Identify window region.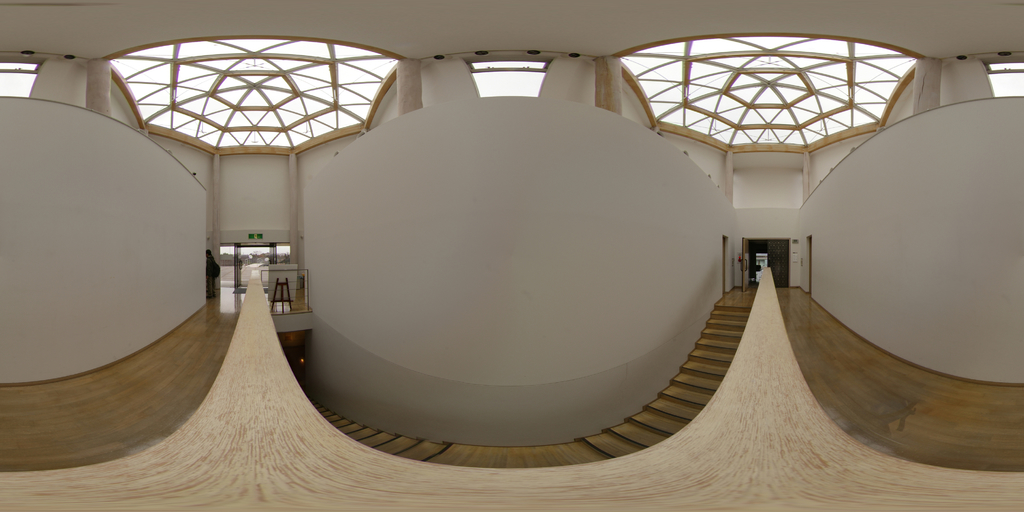
Region: [101, 23, 412, 163].
